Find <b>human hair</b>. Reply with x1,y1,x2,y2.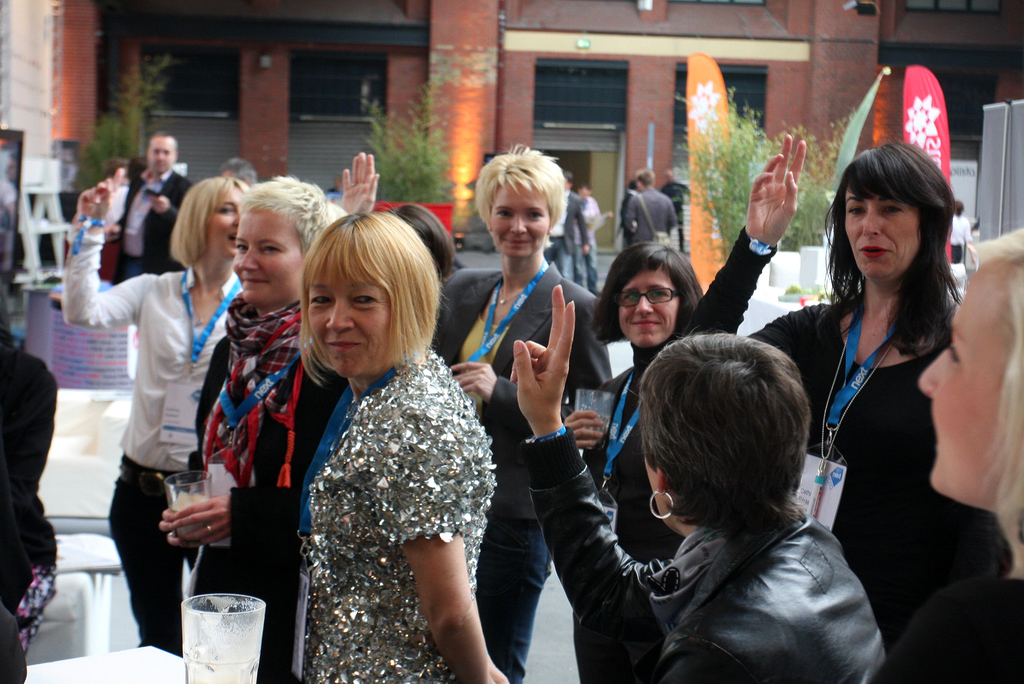
300,194,439,383.
